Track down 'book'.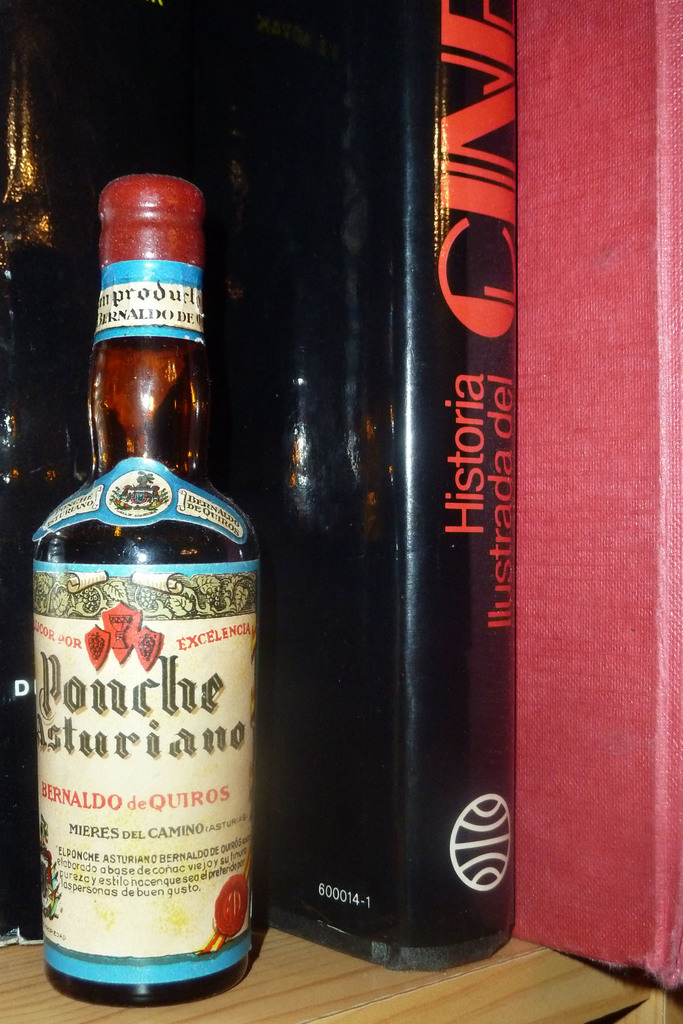
Tracked to (172,0,519,974).
